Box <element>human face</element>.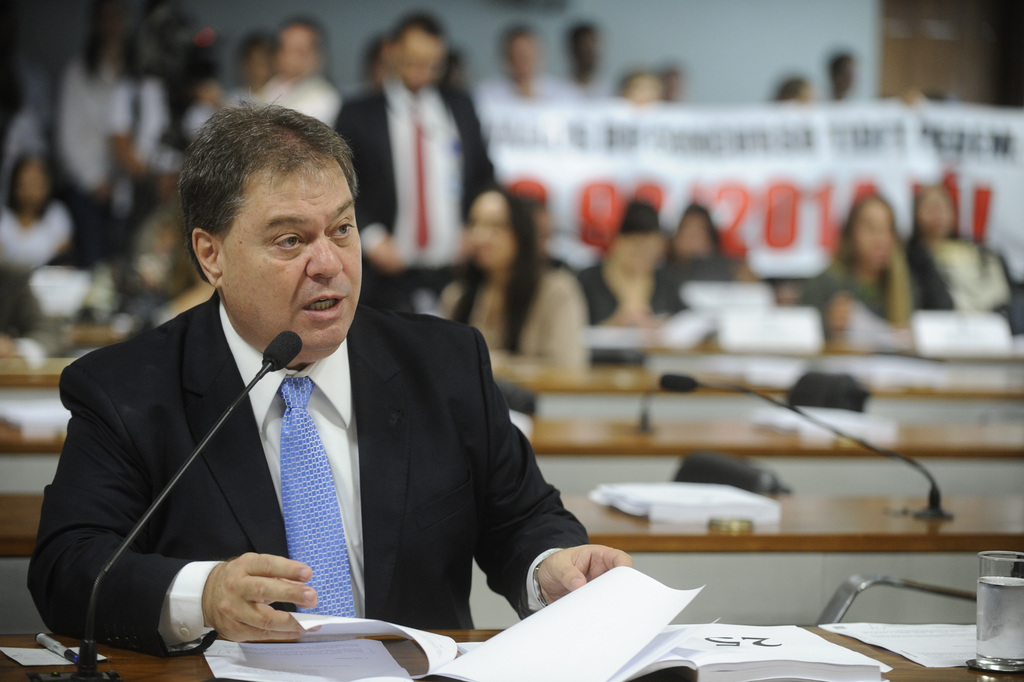
bbox(225, 164, 364, 350).
